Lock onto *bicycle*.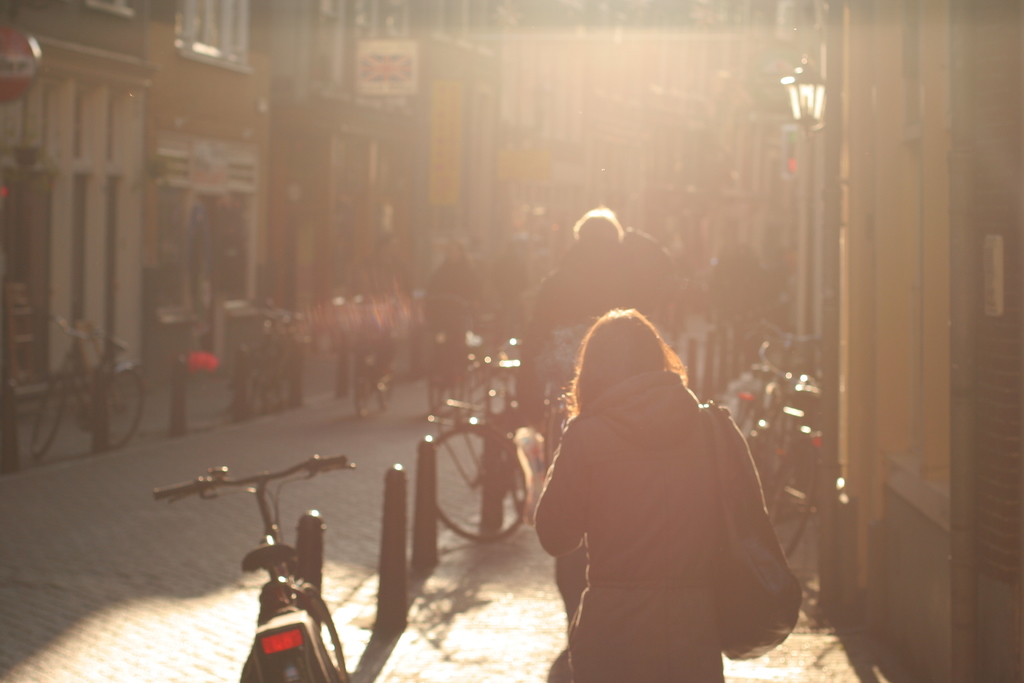
Locked: box=[426, 329, 476, 415].
